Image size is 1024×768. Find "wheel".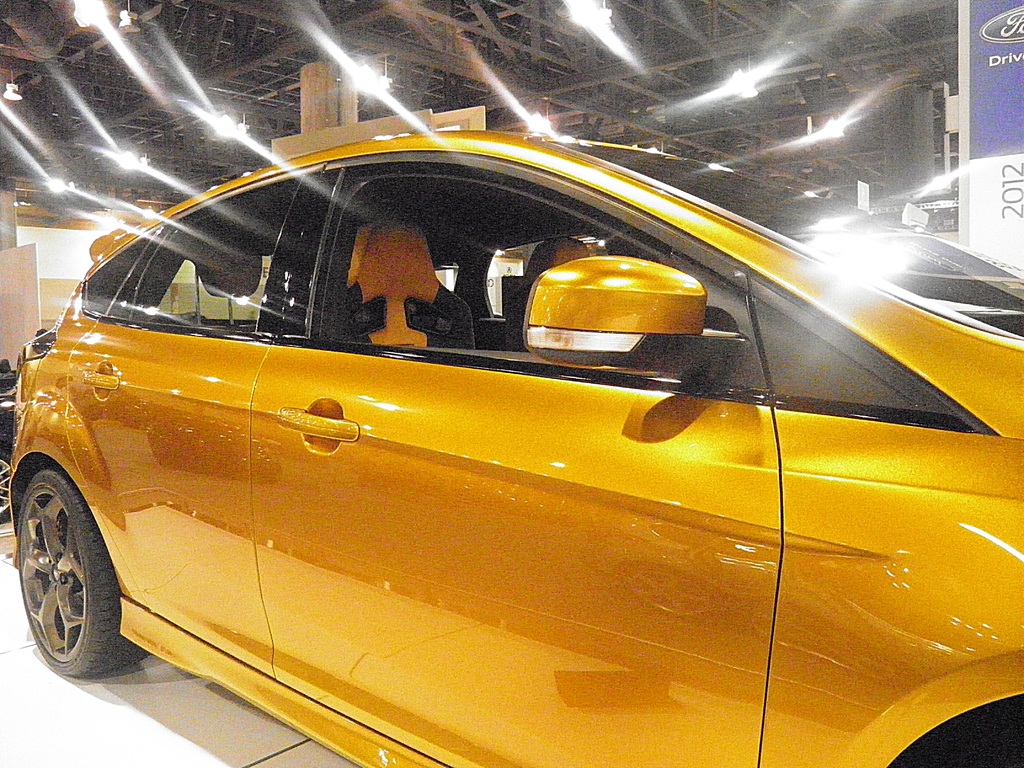
{"left": 0, "top": 451, "right": 12, "bottom": 524}.
